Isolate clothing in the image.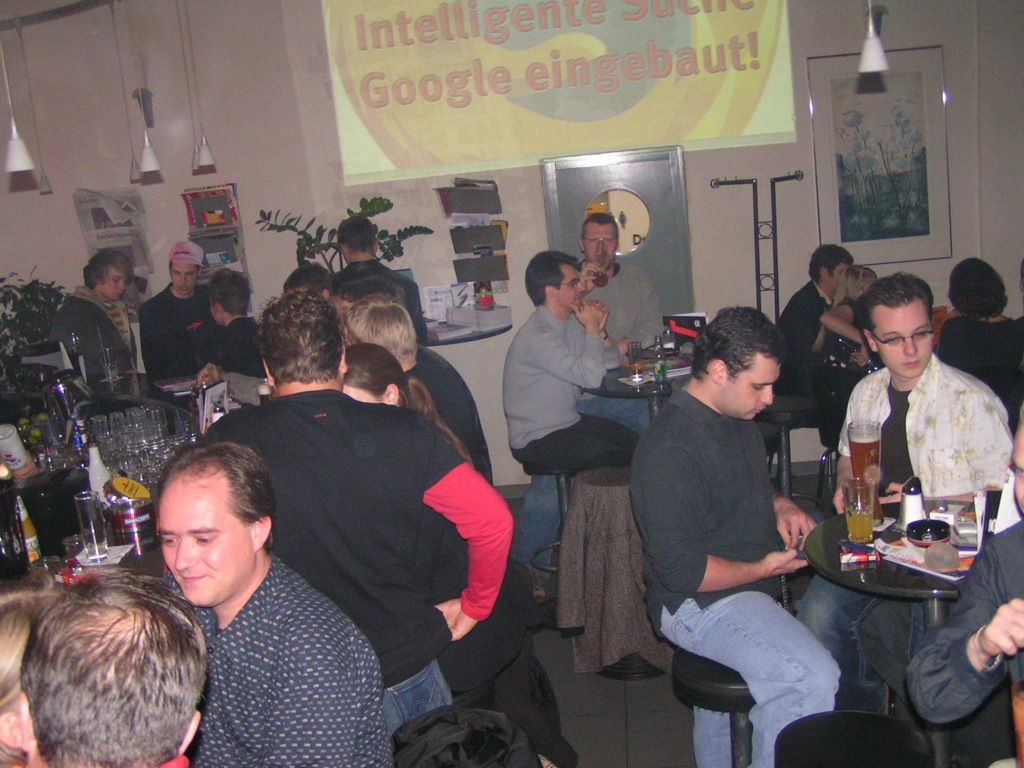
Isolated region: locate(505, 302, 636, 474).
